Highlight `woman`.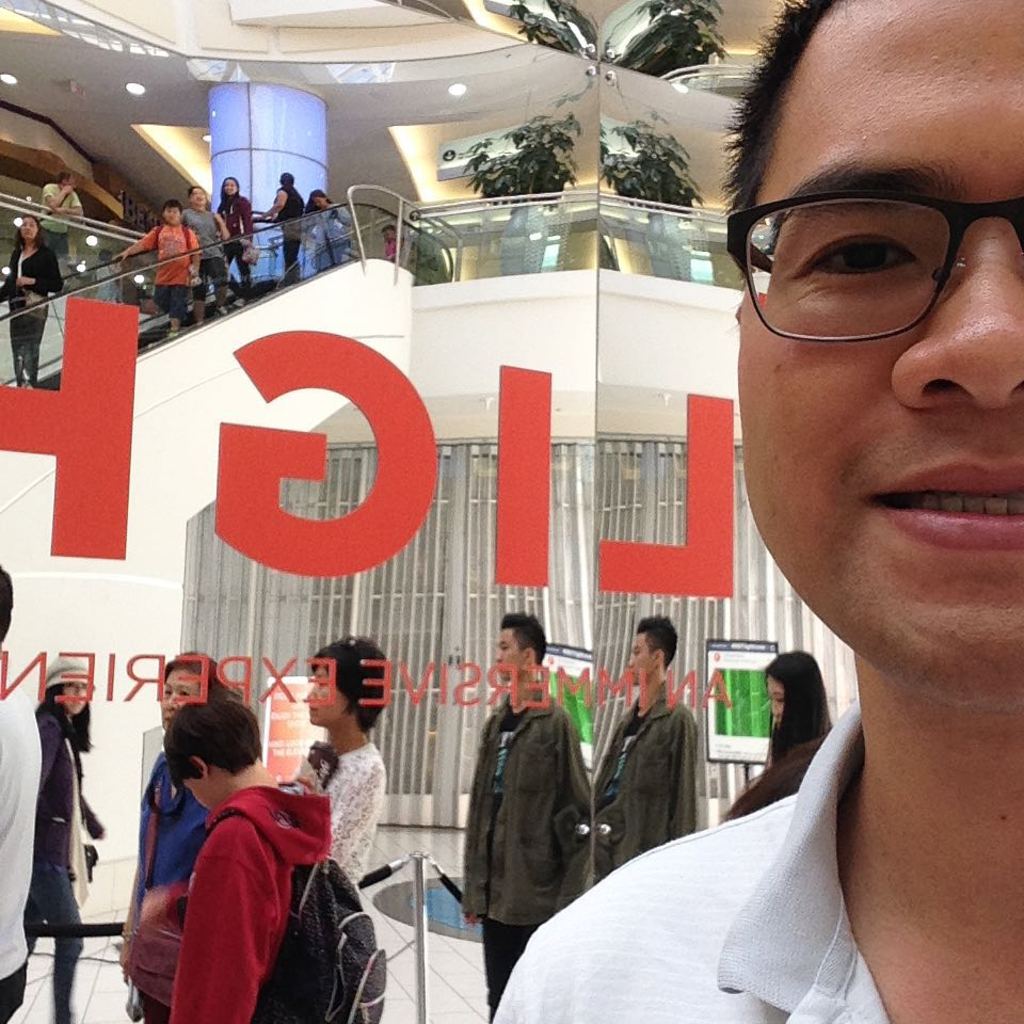
Highlighted region: (left=32, top=658, right=109, bottom=1023).
